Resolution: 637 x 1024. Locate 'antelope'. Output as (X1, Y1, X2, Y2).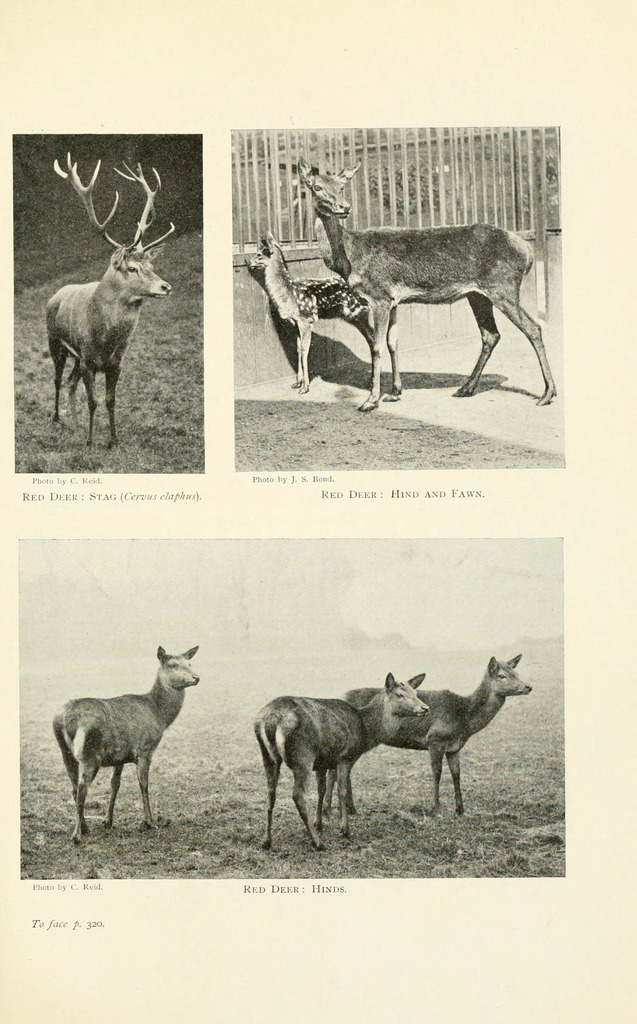
(250, 668, 427, 850).
